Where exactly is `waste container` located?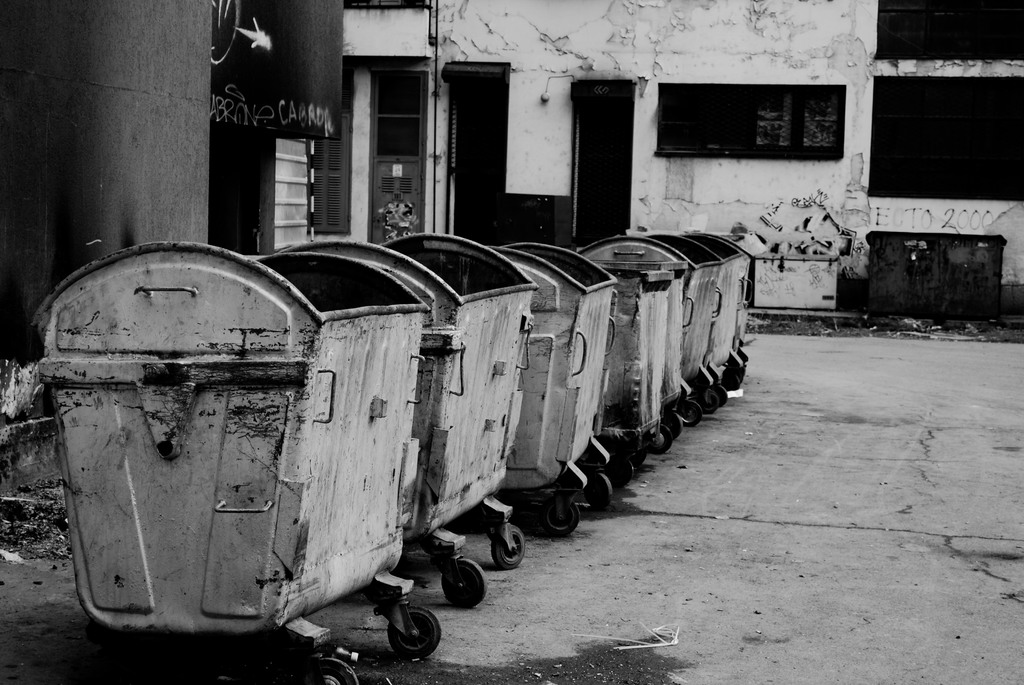
Its bounding box is 653 226 751 392.
